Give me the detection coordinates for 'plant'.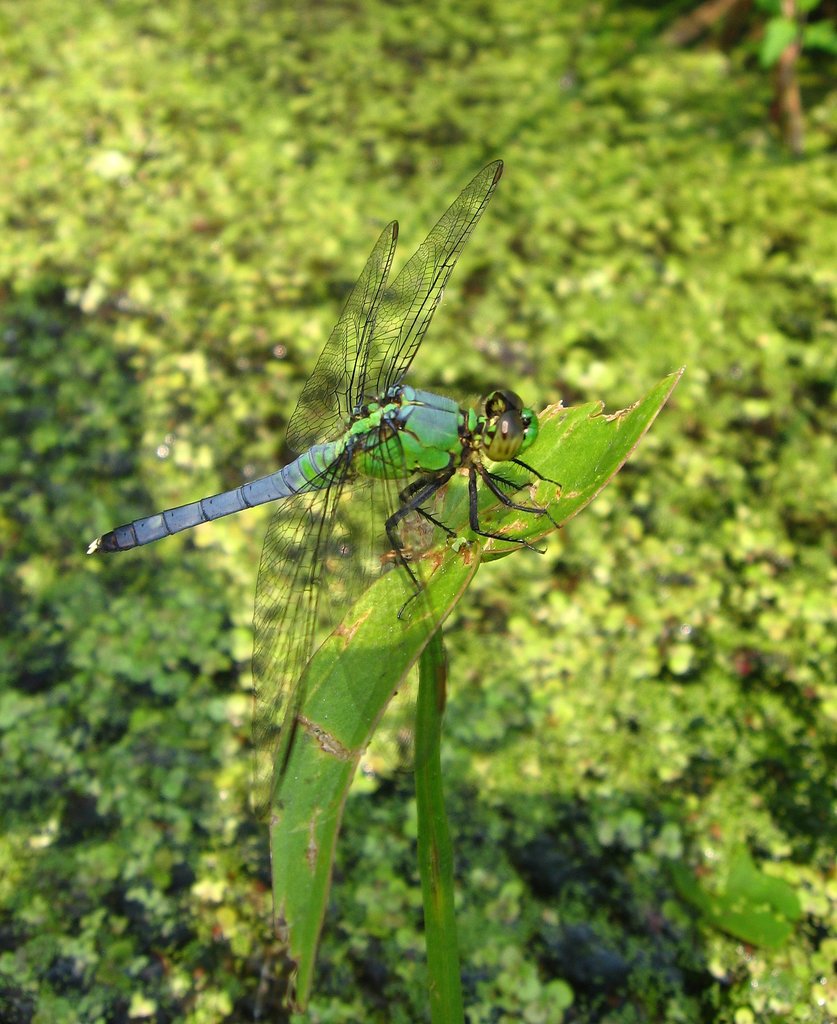
region(269, 362, 683, 1023).
